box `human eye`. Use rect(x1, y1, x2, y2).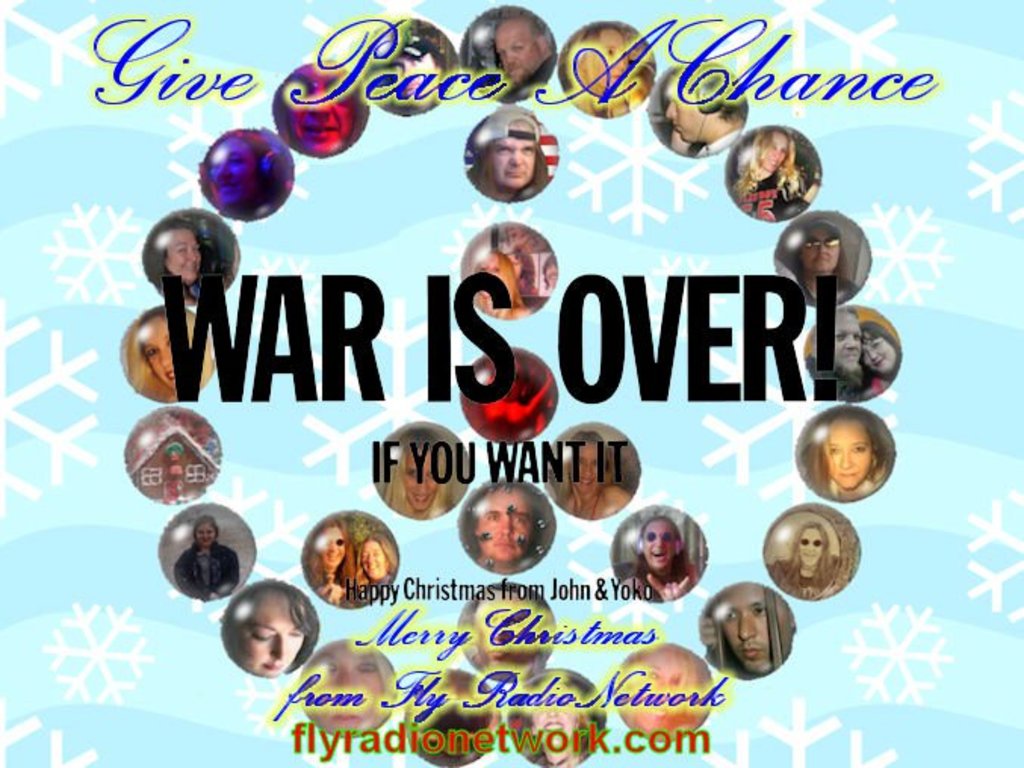
rect(755, 606, 771, 617).
